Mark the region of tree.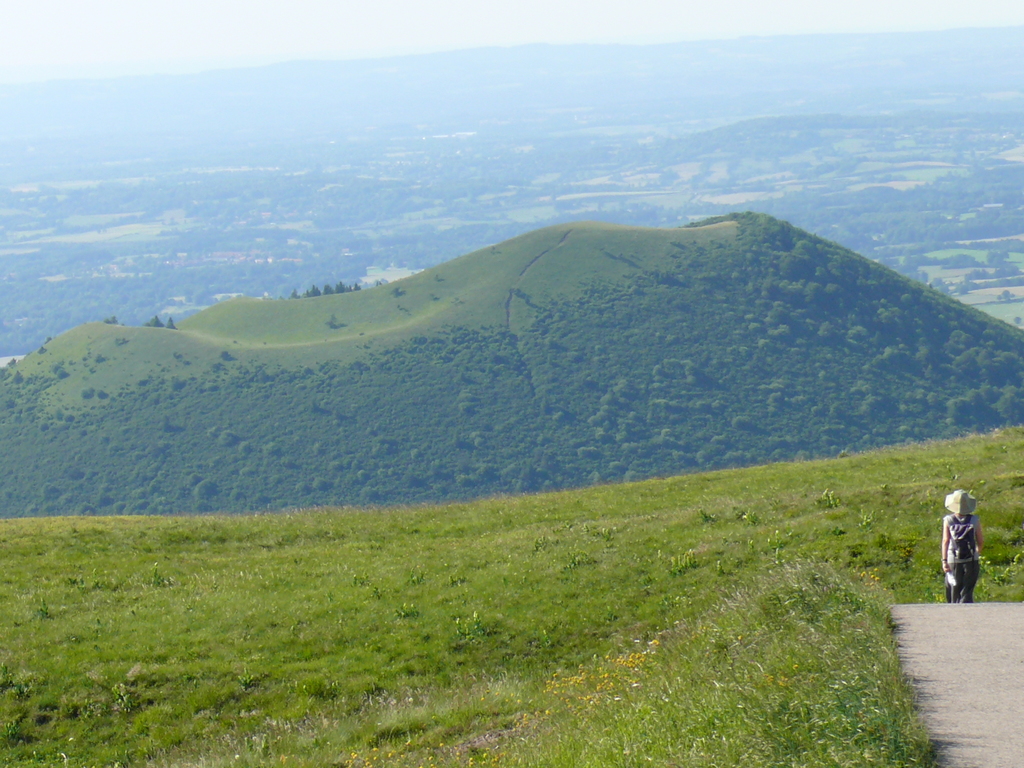
Region: left=326, top=282, right=332, bottom=297.
